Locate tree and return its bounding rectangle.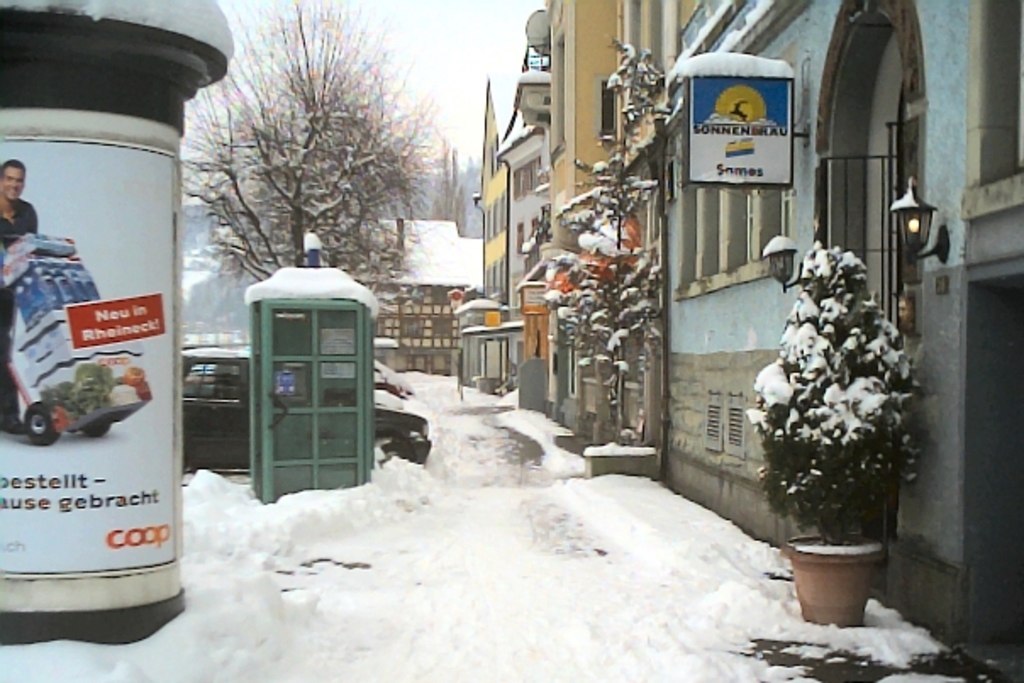
[x1=531, y1=37, x2=666, y2=451].
